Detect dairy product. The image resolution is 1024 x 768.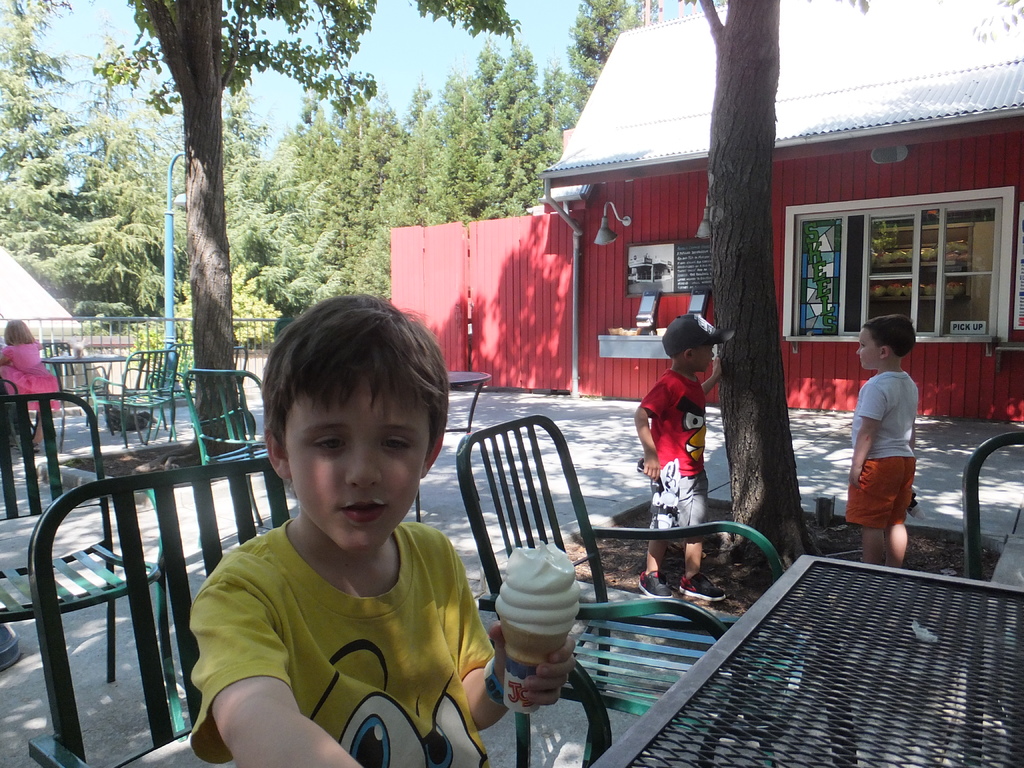
rect(494, 542, 589, 676).
